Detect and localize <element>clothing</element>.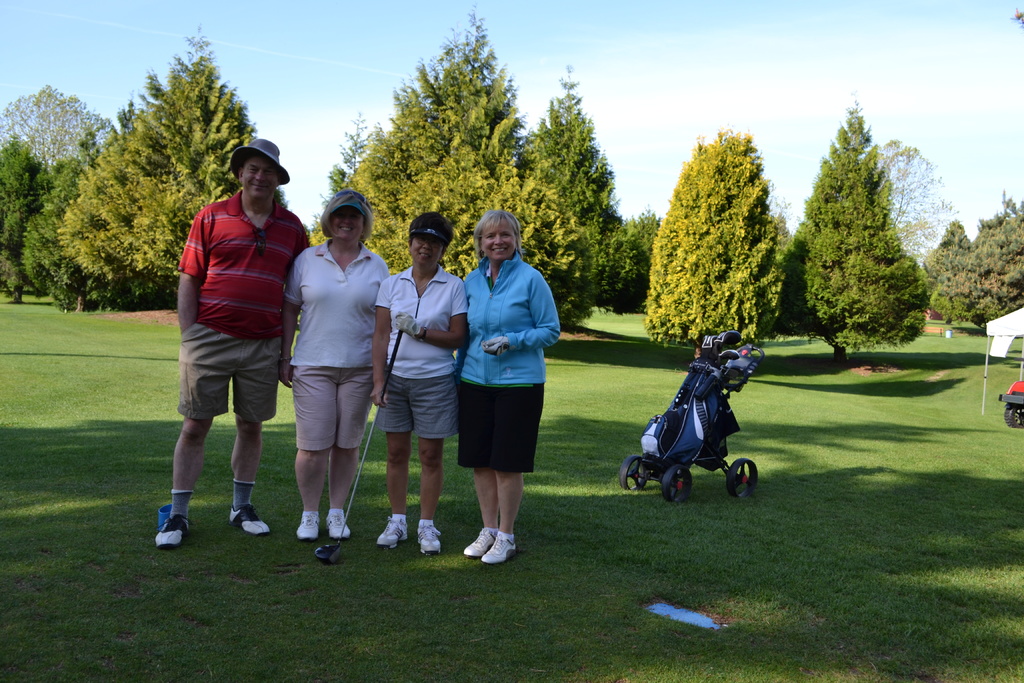
Localized at (255,239,392,441).
